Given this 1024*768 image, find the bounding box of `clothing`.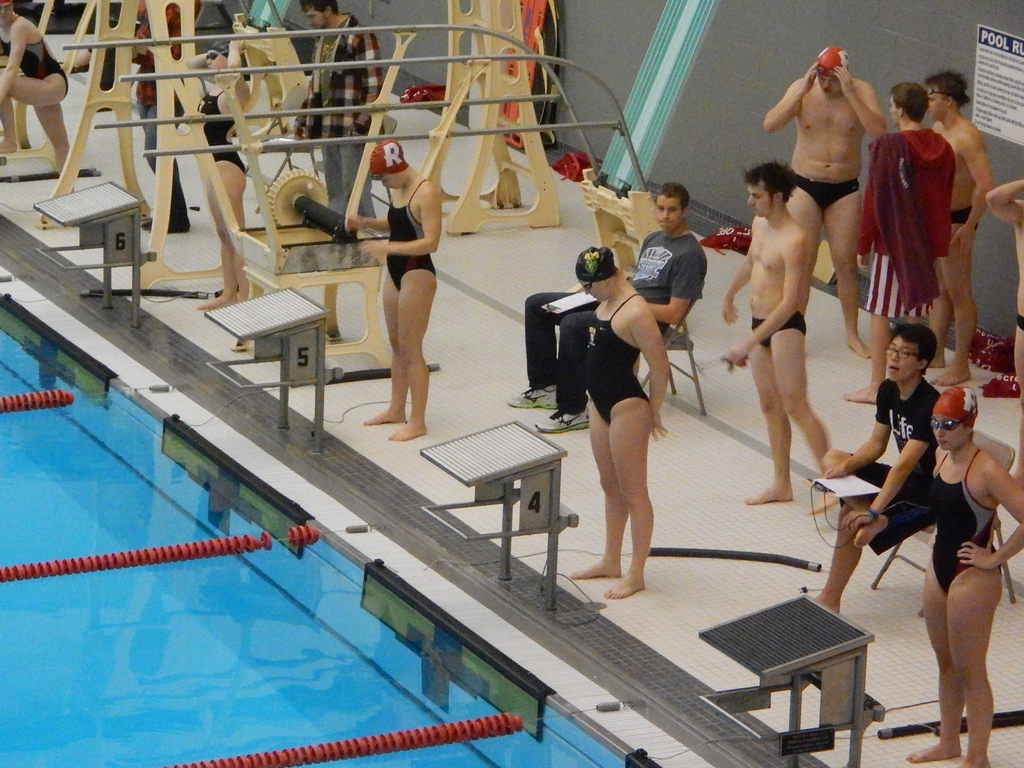
799,175,862,213.
